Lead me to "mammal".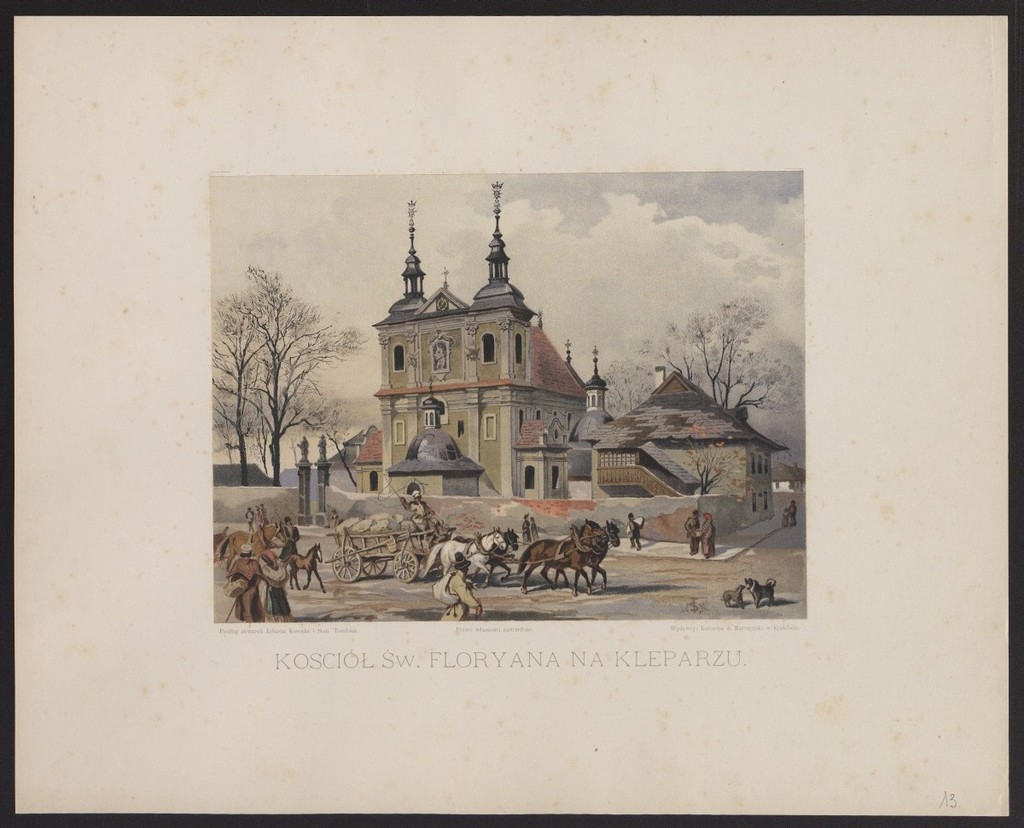
Lead to <bbox>788, 498, 801, 522</bbox>.
